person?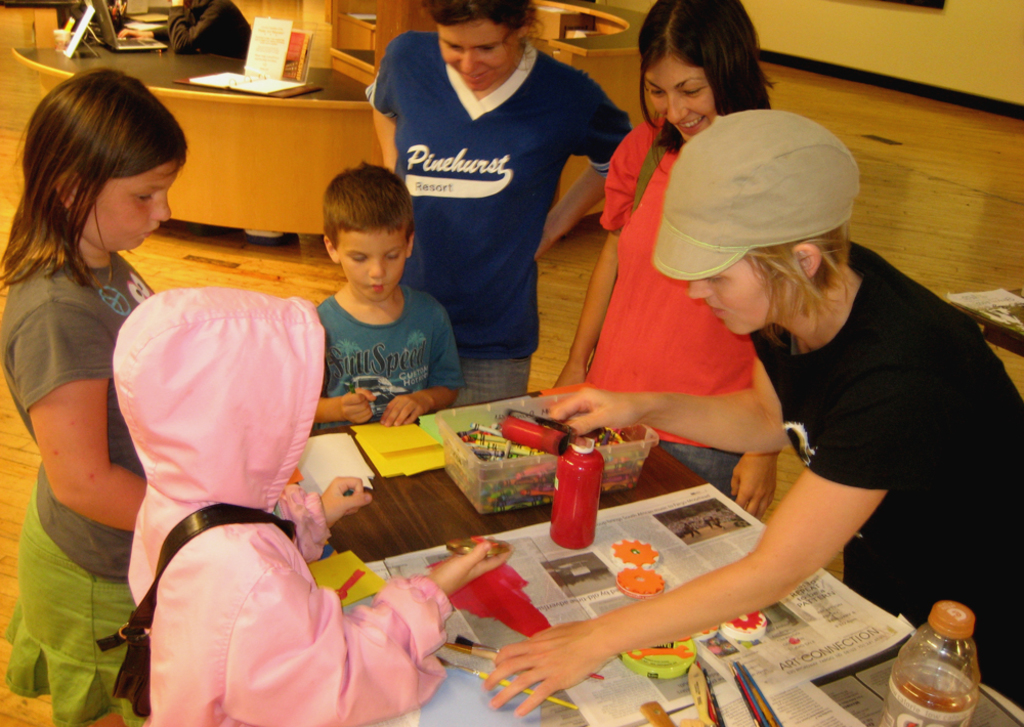
l=2, t=68, r=193, b=726
